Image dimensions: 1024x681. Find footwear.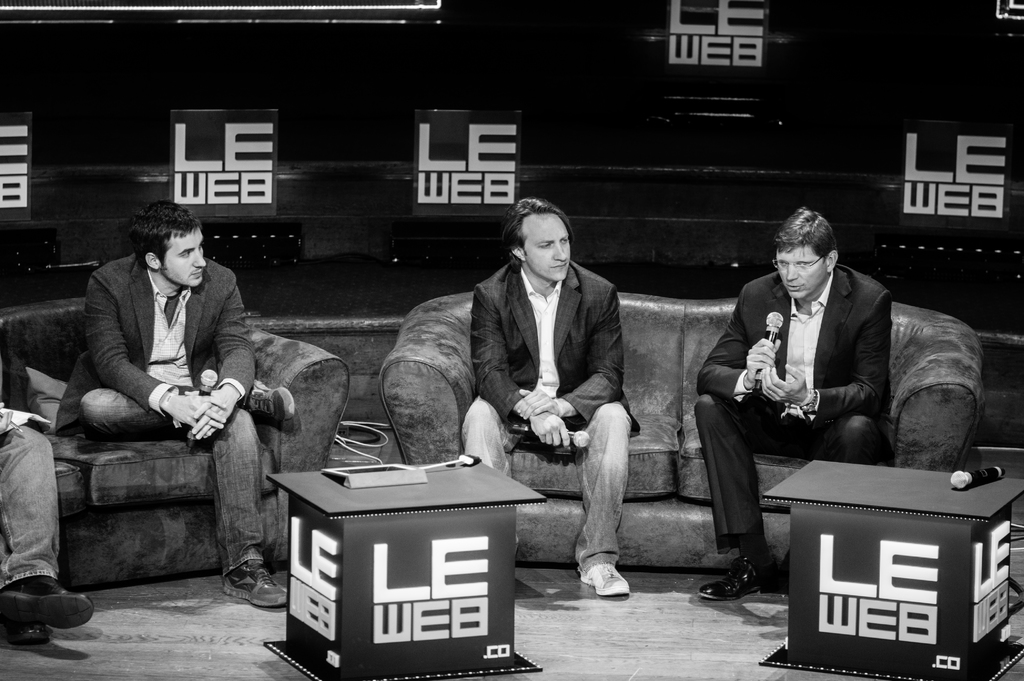
[697, 561, 772, 603].
